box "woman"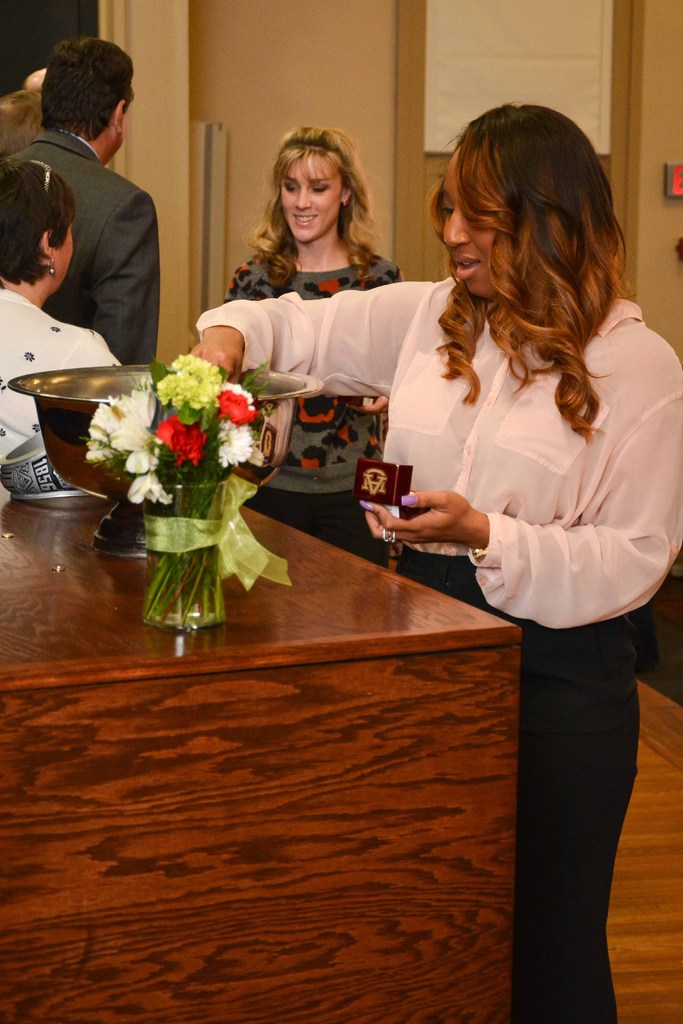
0, 147, 126, 493
